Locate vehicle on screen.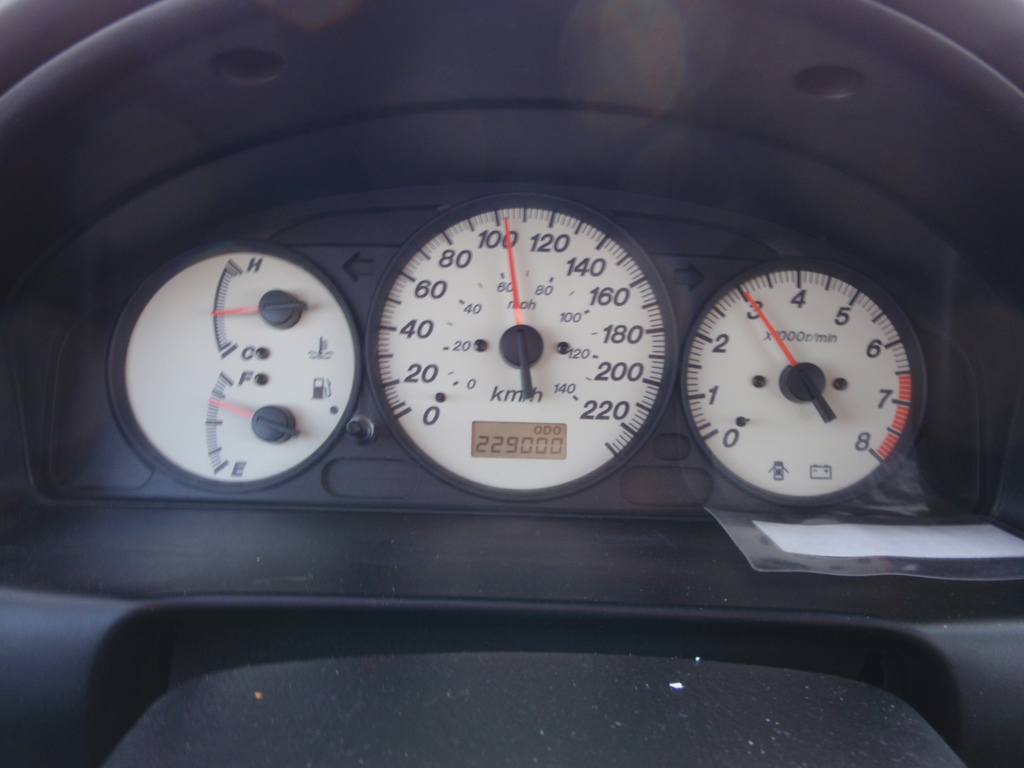
On screen at crop(35, 32, 1023, 727).
